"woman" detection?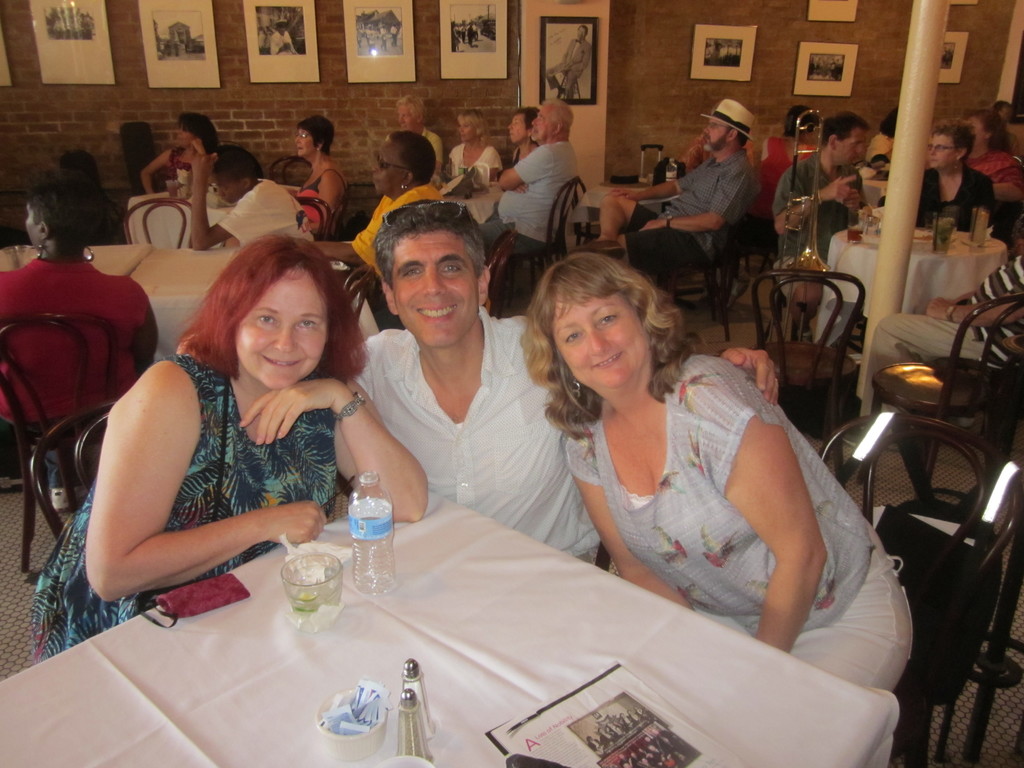
(x1=863, y1=105, x2=901, y2=164)
